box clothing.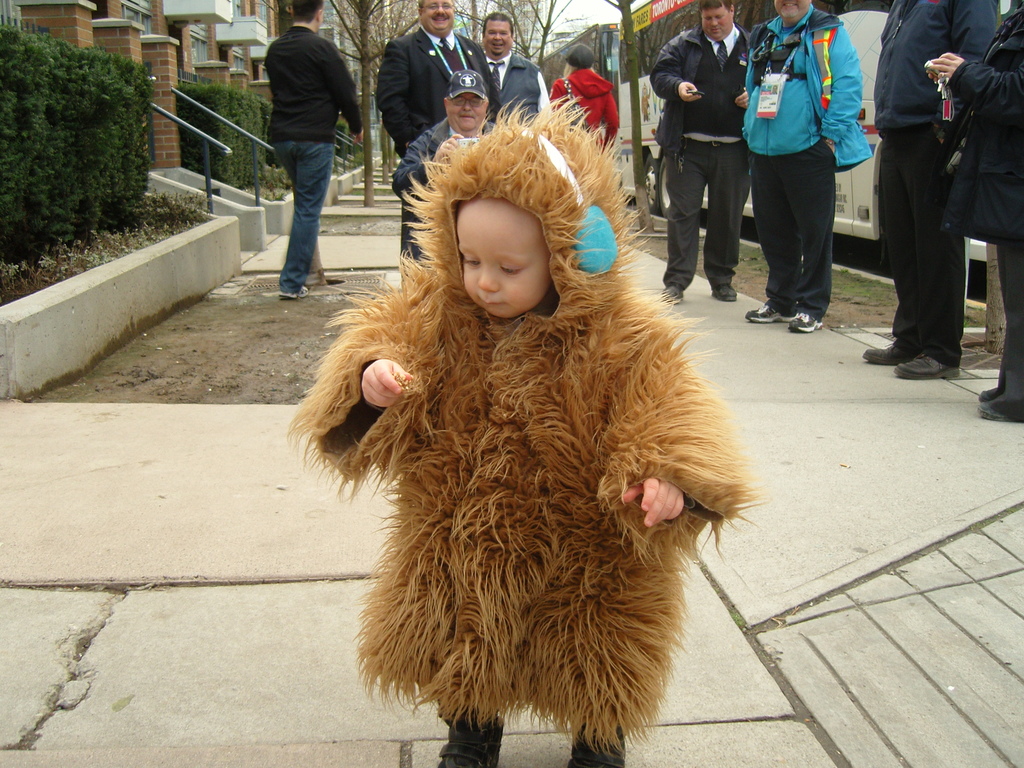
l=941, t=0, r=1023, b=397.
